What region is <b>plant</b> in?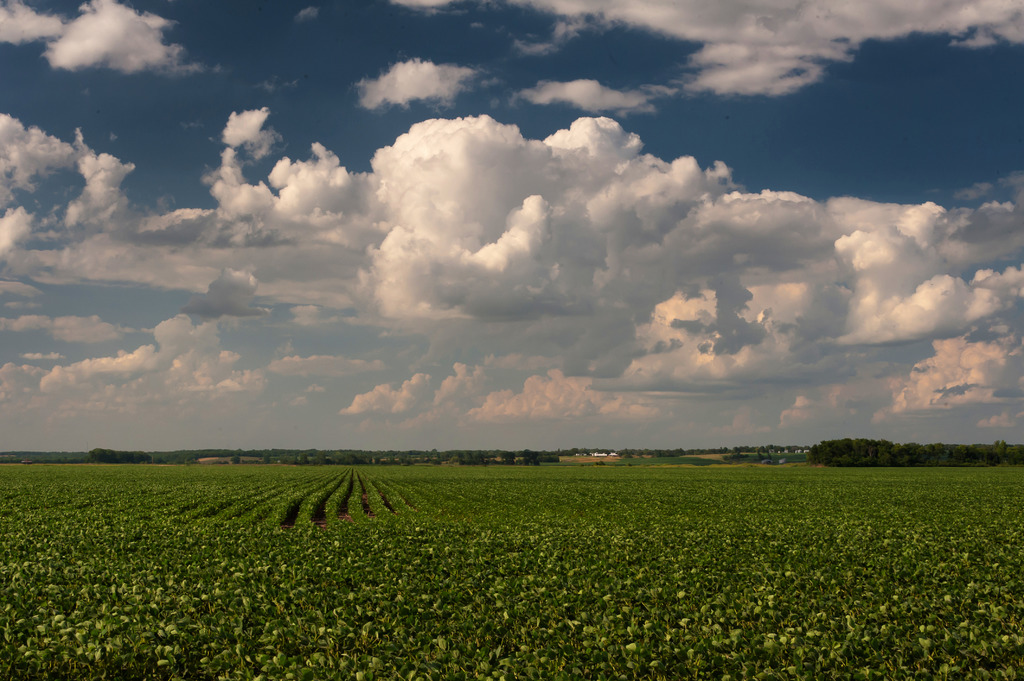
920, 444, 952, 467.
